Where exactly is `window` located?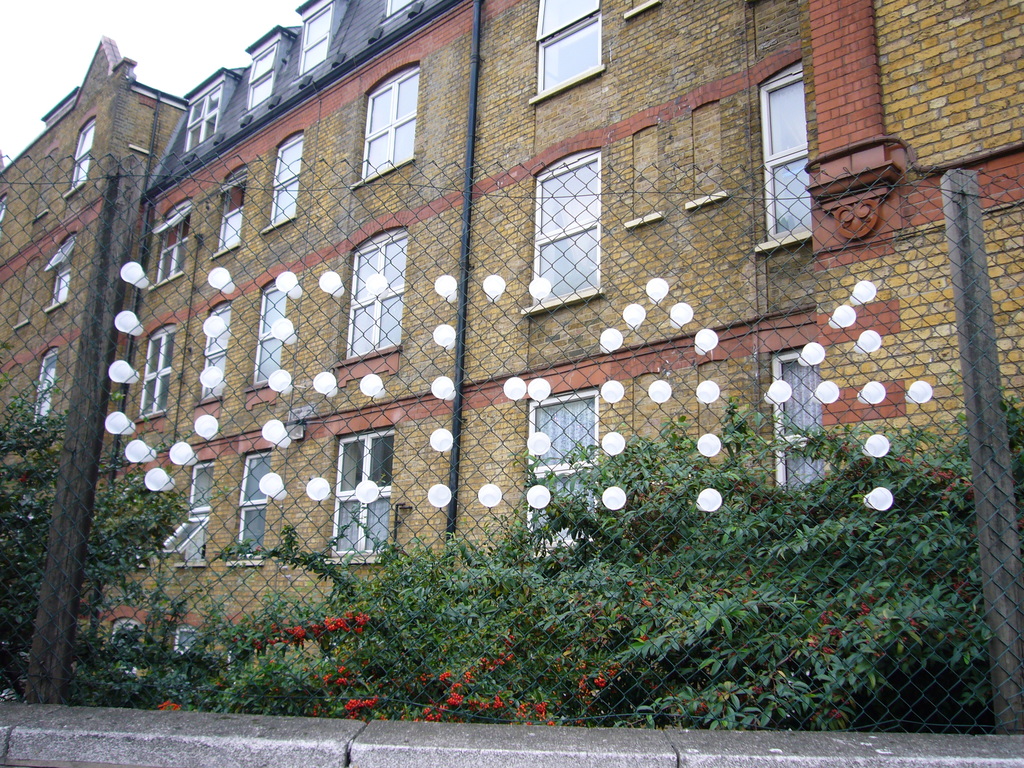
Its bounding box is l=323, t=426, r=395, b=564.
